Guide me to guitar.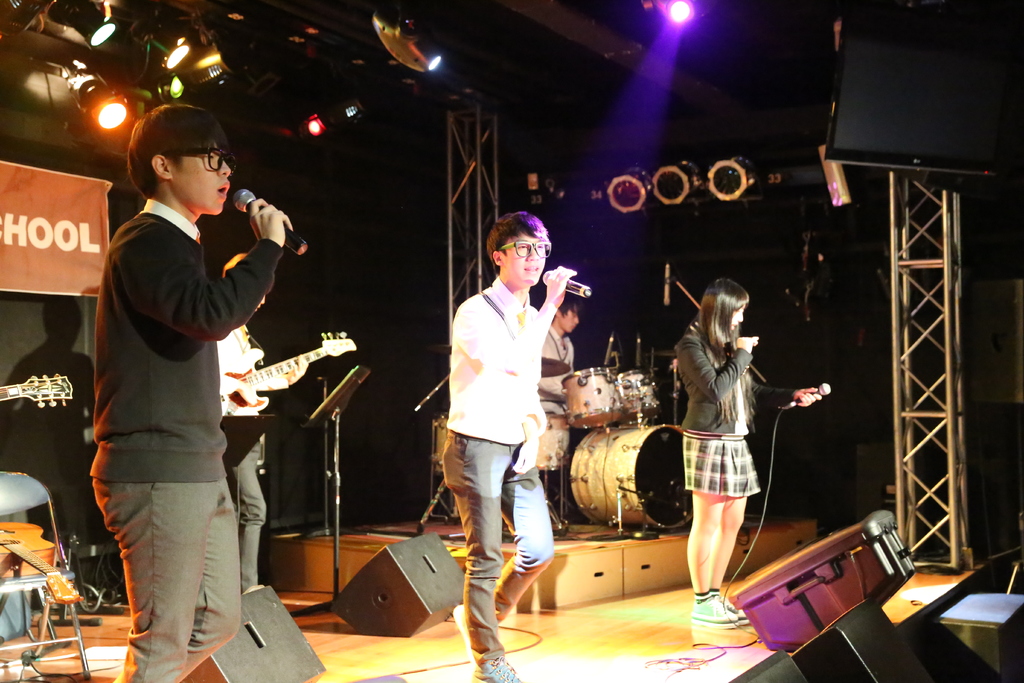
Guidance: [x1=0, y1=519, x2=77, y2=618].
